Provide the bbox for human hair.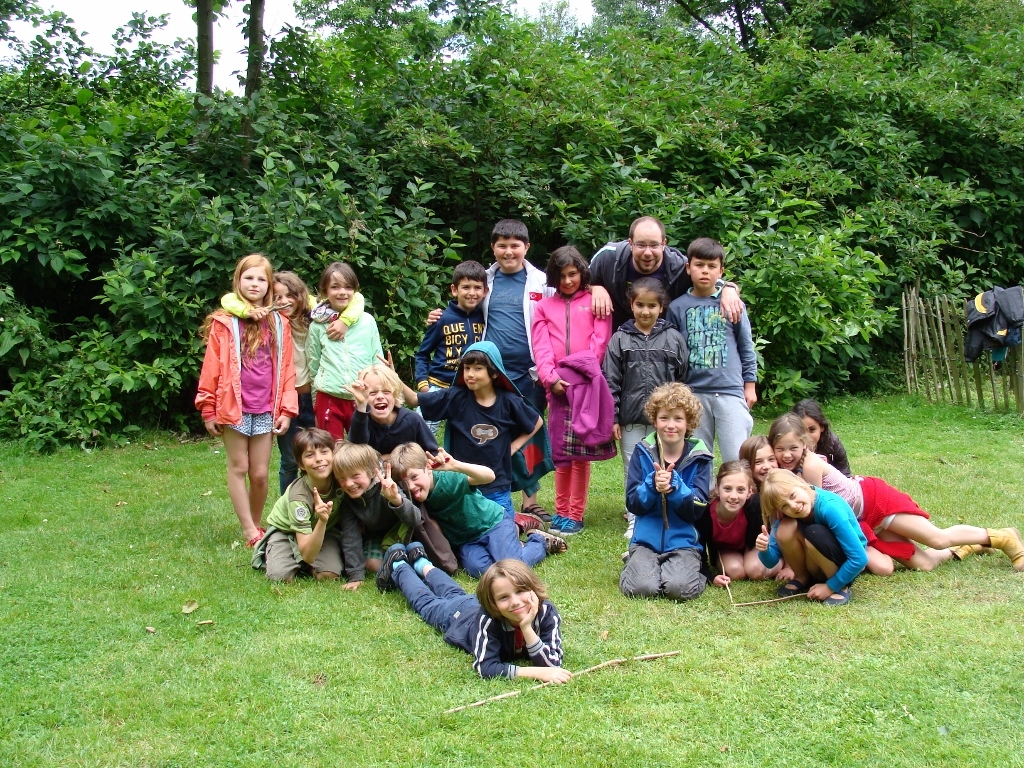
region(489, 218, 529, 251).
